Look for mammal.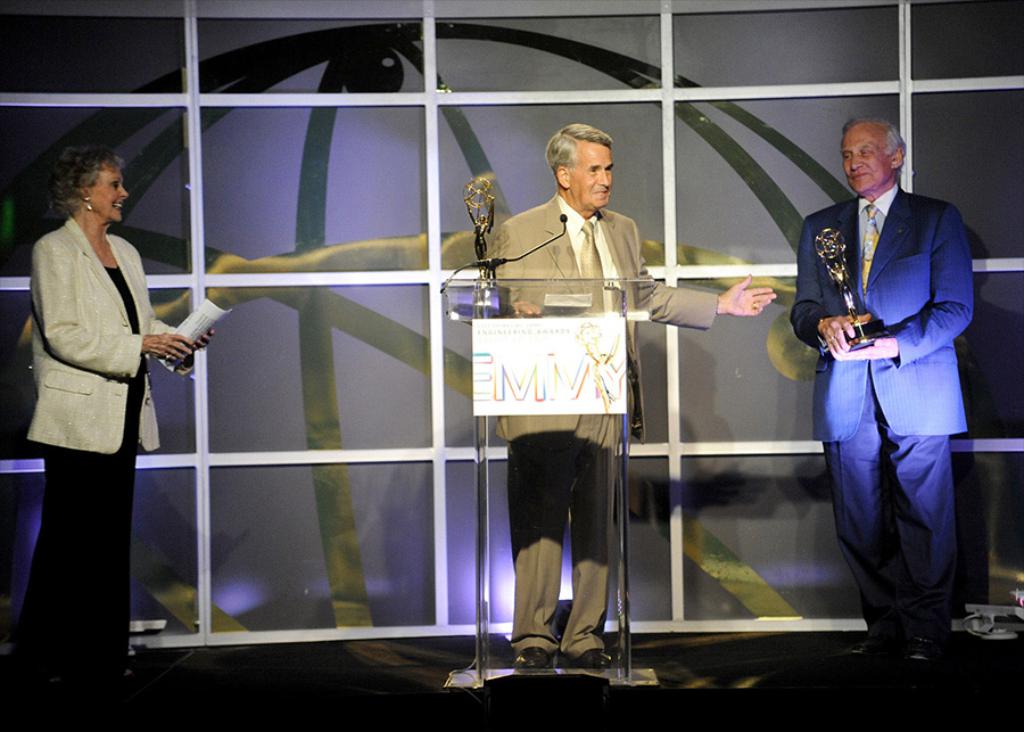
Found: select_region(480, 121, 781, 668).
